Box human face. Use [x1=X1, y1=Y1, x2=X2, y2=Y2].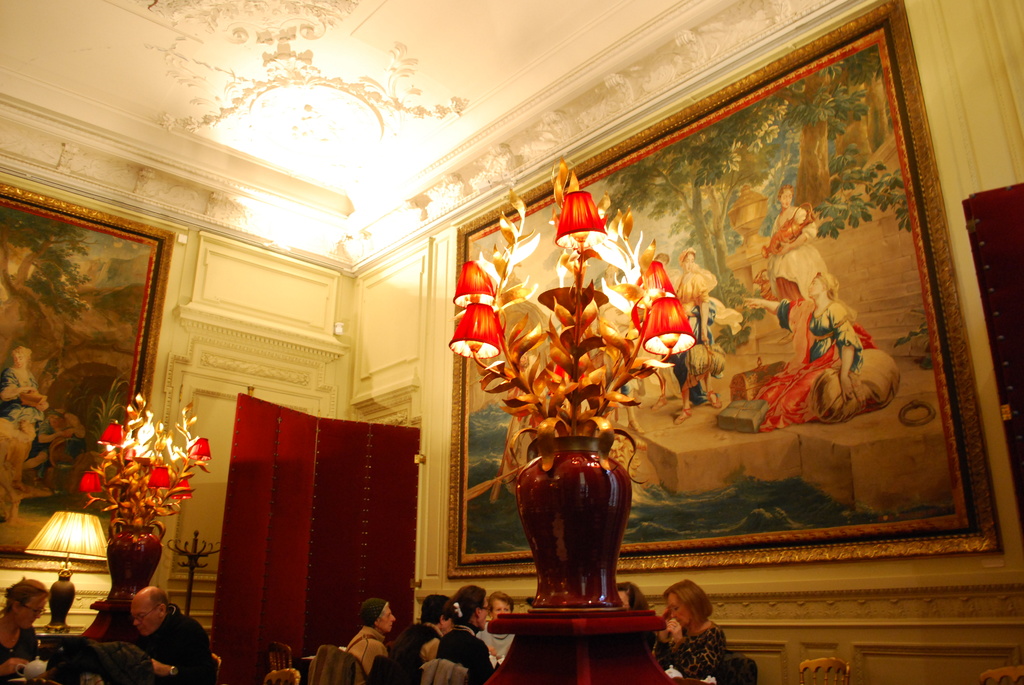
[x1=806, y1=277, x2=829, y2=298].
